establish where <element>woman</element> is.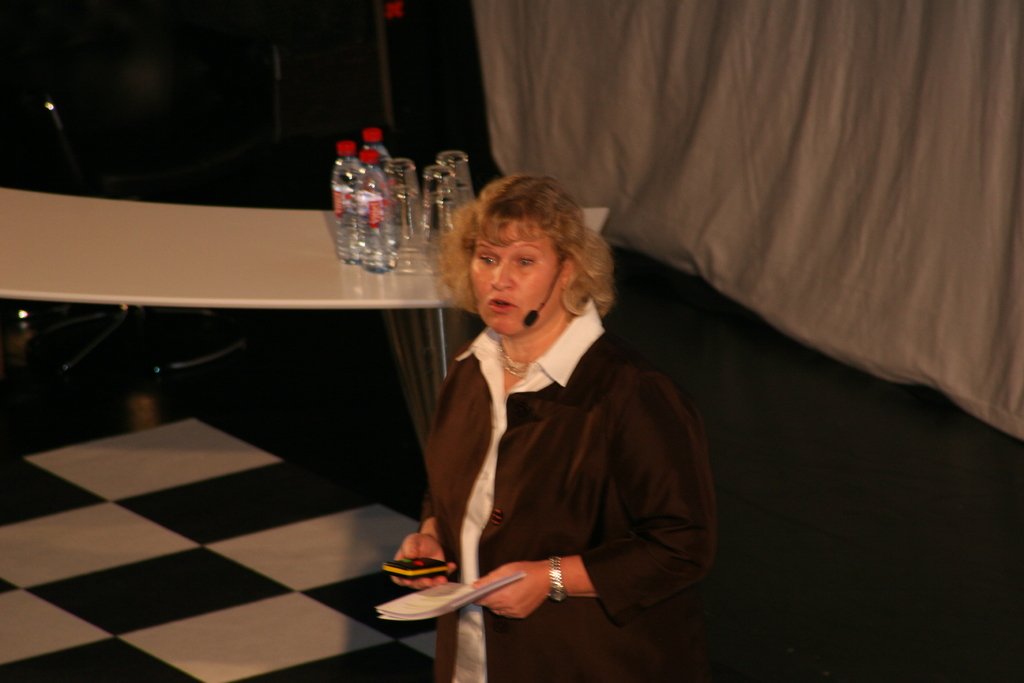
Established at (391,174,718,682).
